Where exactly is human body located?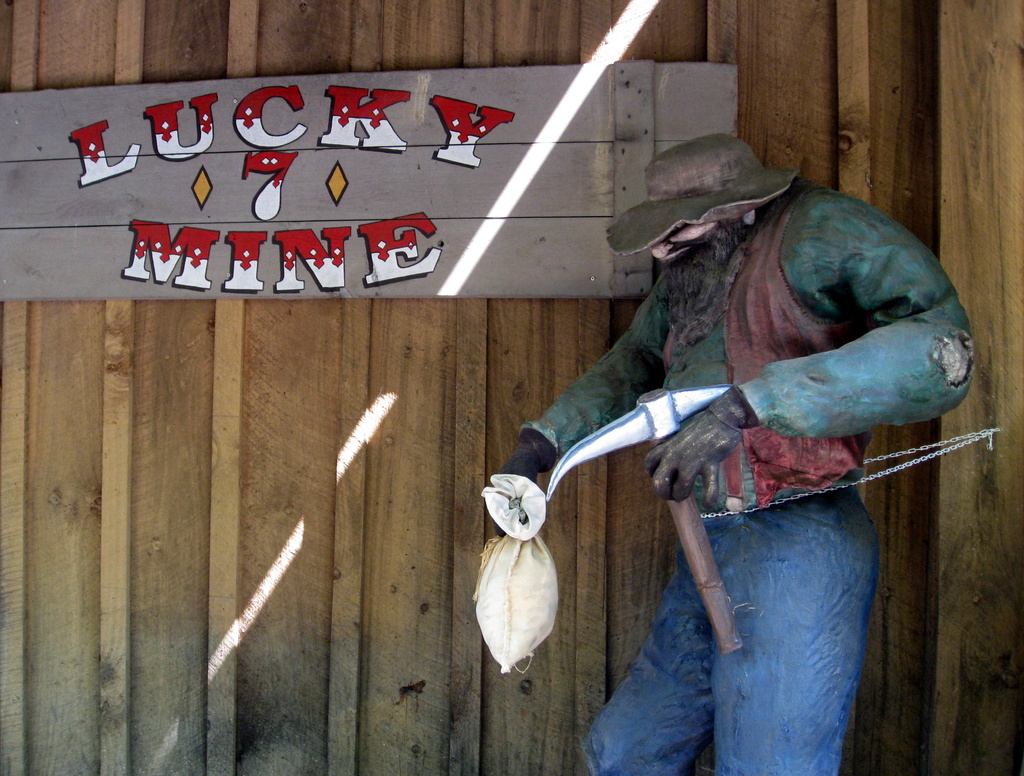
Its bounding box is [494,124,954,745].
